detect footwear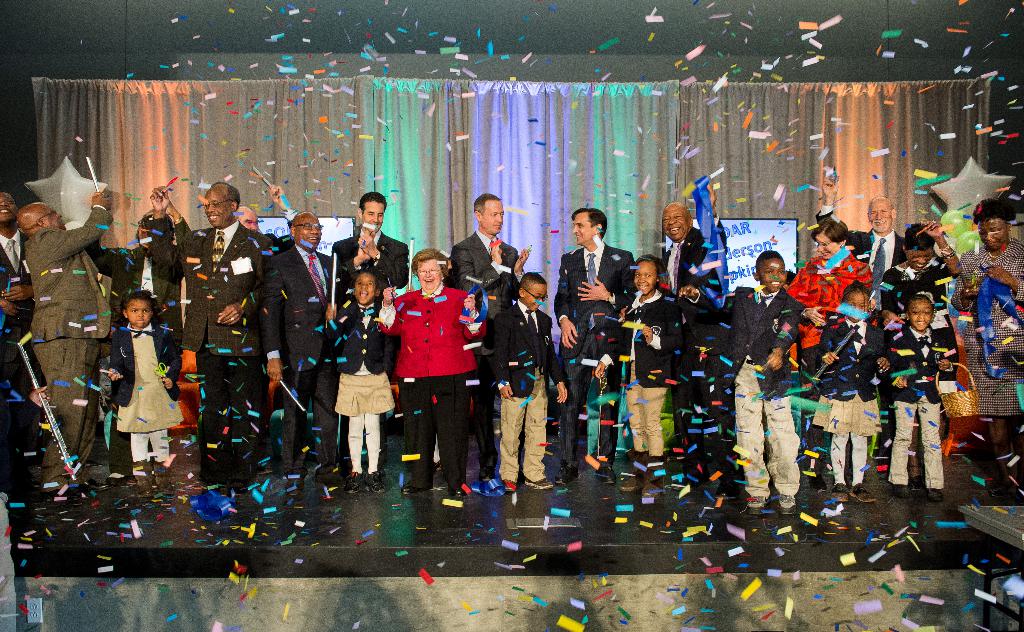
925, 489, 947, 505
